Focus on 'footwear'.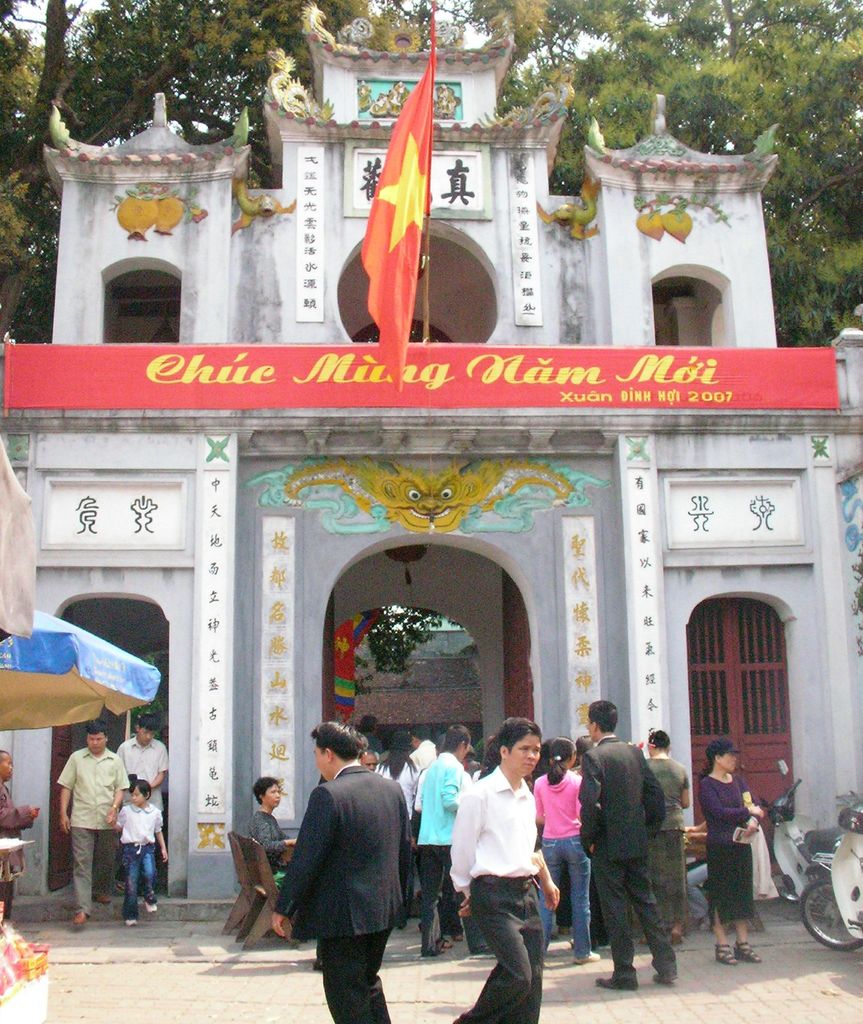
Focused at pyautogui.locateOnScreen(93, 893, 108, 904).
